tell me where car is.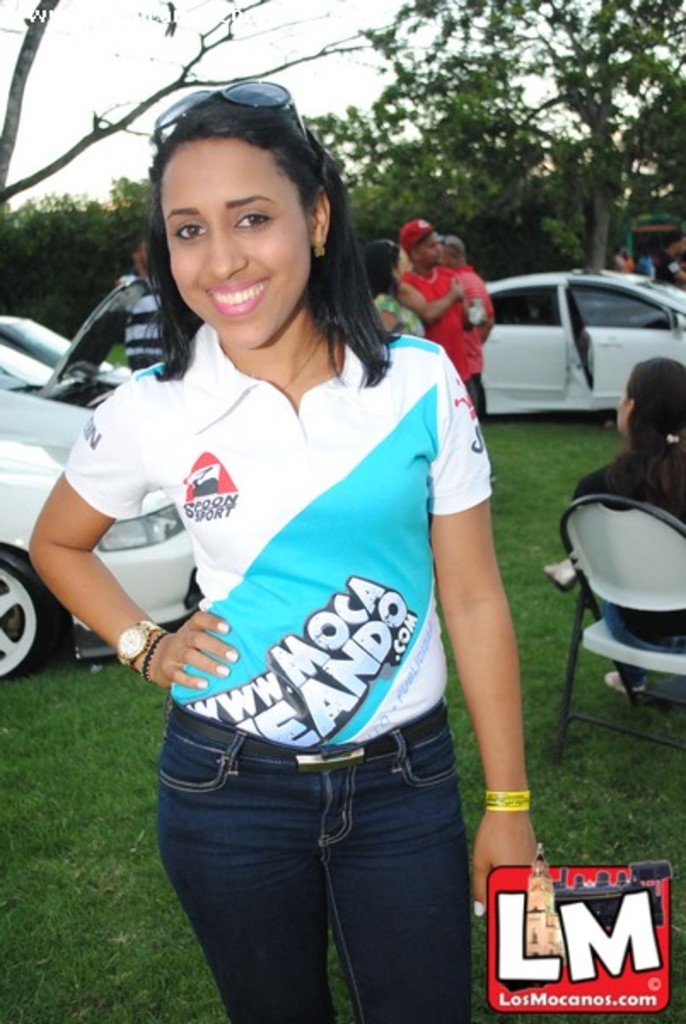
car is at [0, 387, 201, 683].
